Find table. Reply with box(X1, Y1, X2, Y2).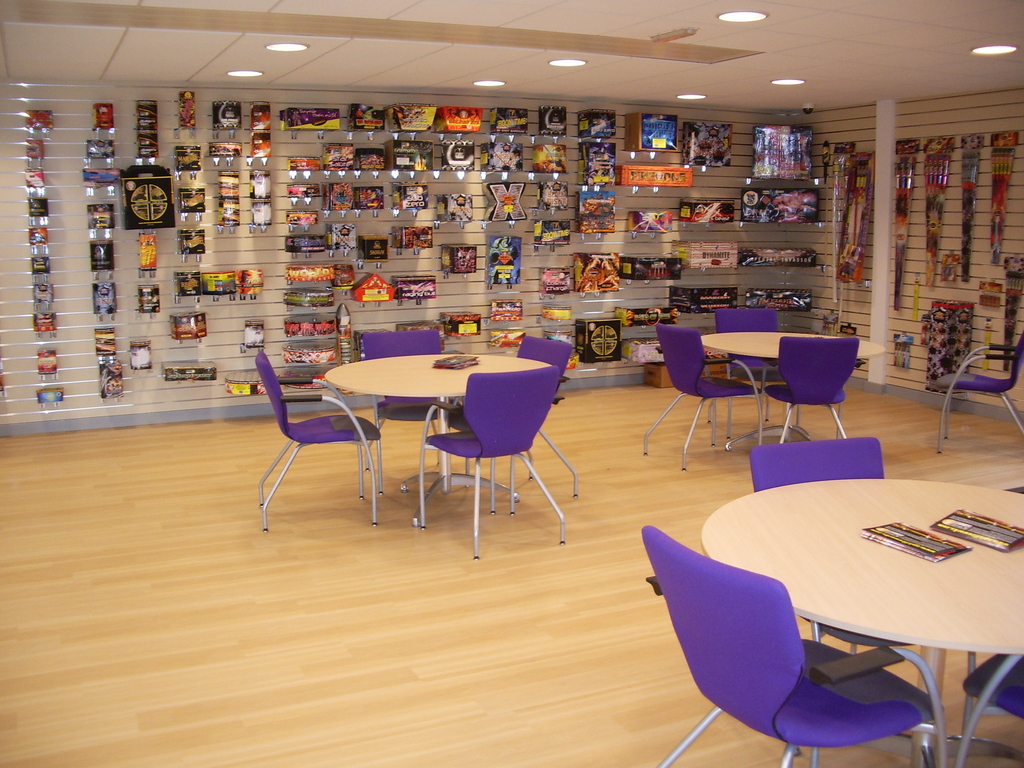
box(650, 468, 1023, 766).
